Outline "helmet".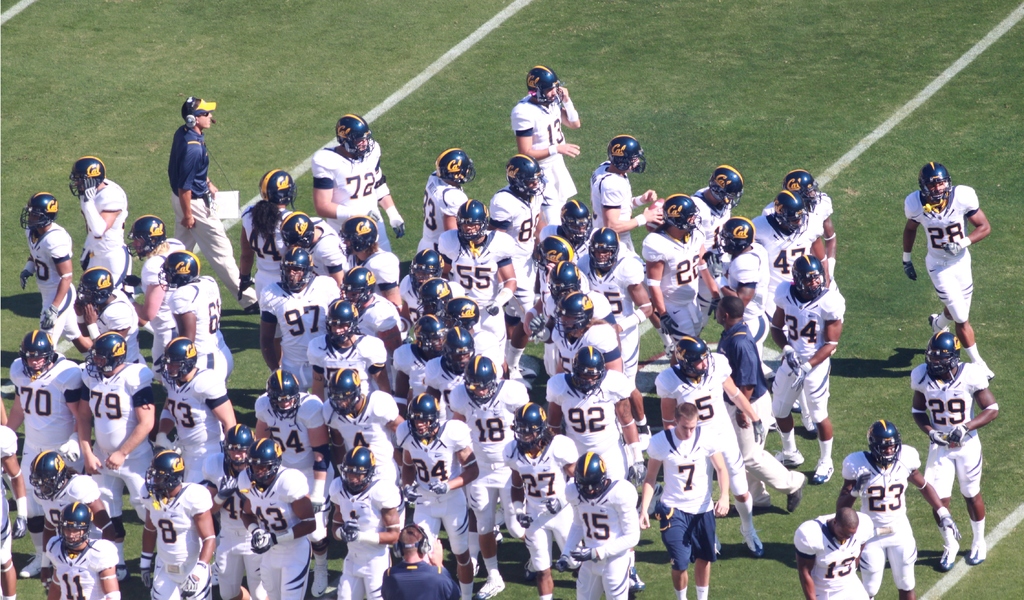
Outline: [x1=419, y1=273, x2=453, y2=318].
